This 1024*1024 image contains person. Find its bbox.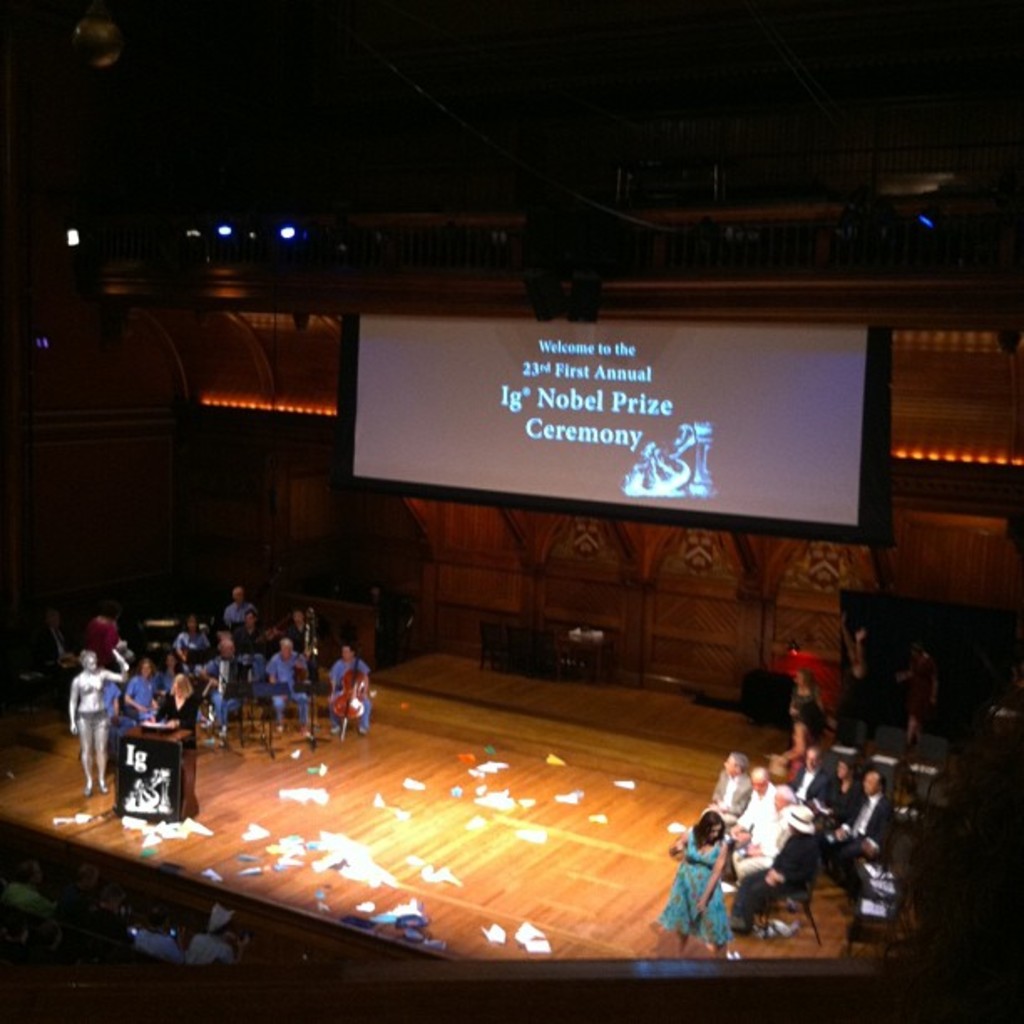
69:649:131:793.
